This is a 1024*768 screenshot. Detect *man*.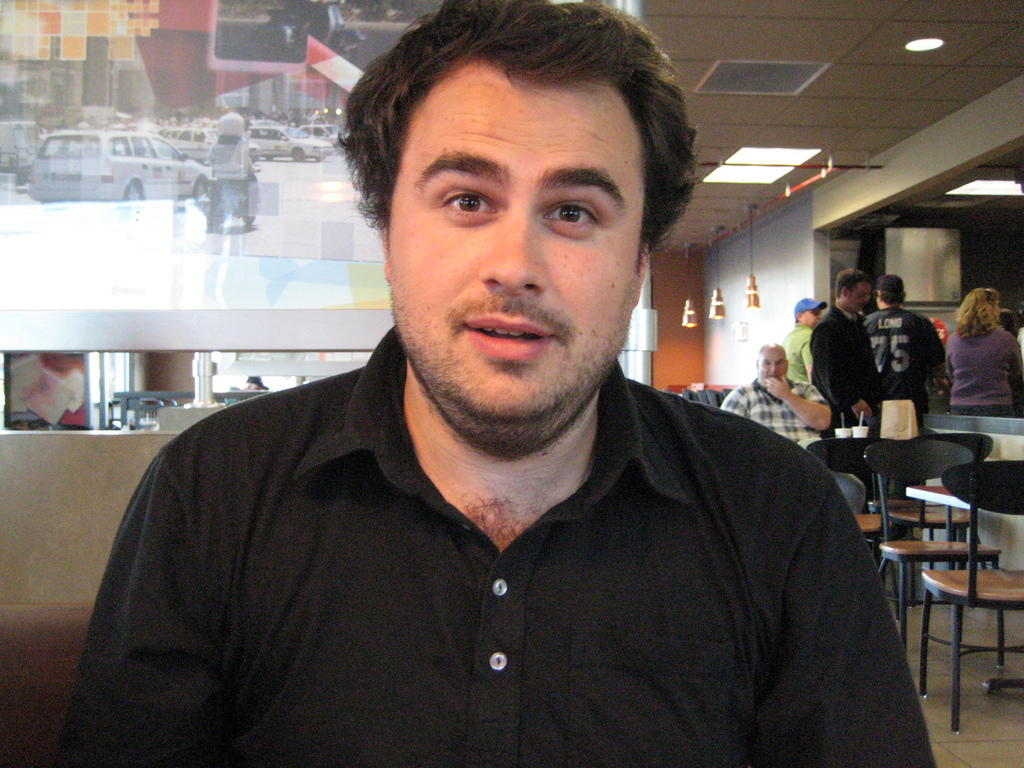
<box>86,74,947,746</box>.
